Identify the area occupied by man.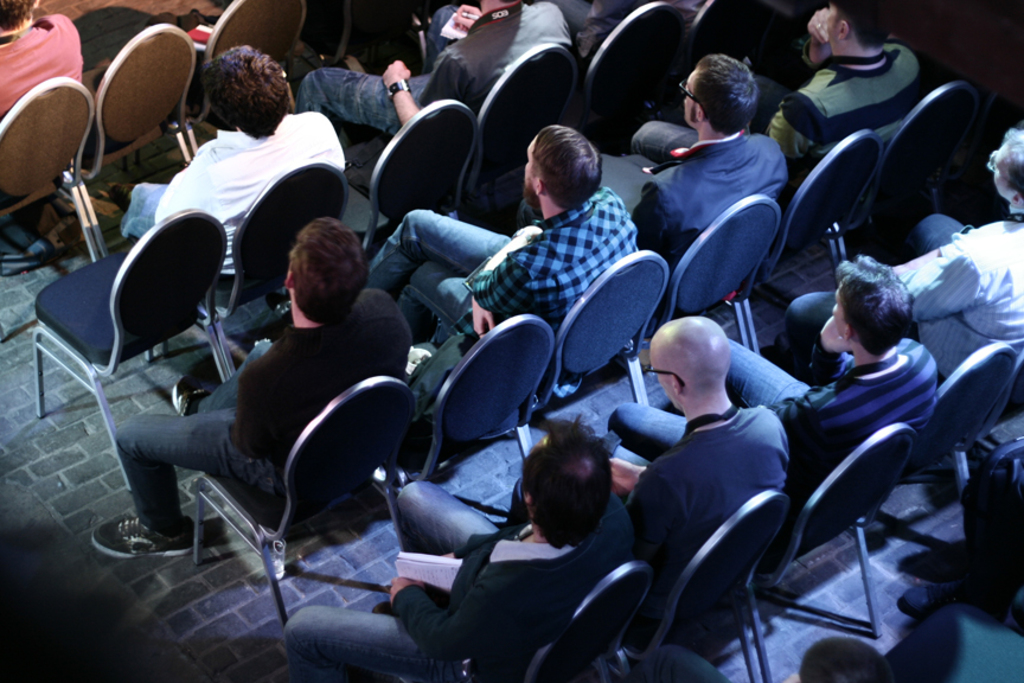
Area: bbox=(76, 209, 428, 569).
